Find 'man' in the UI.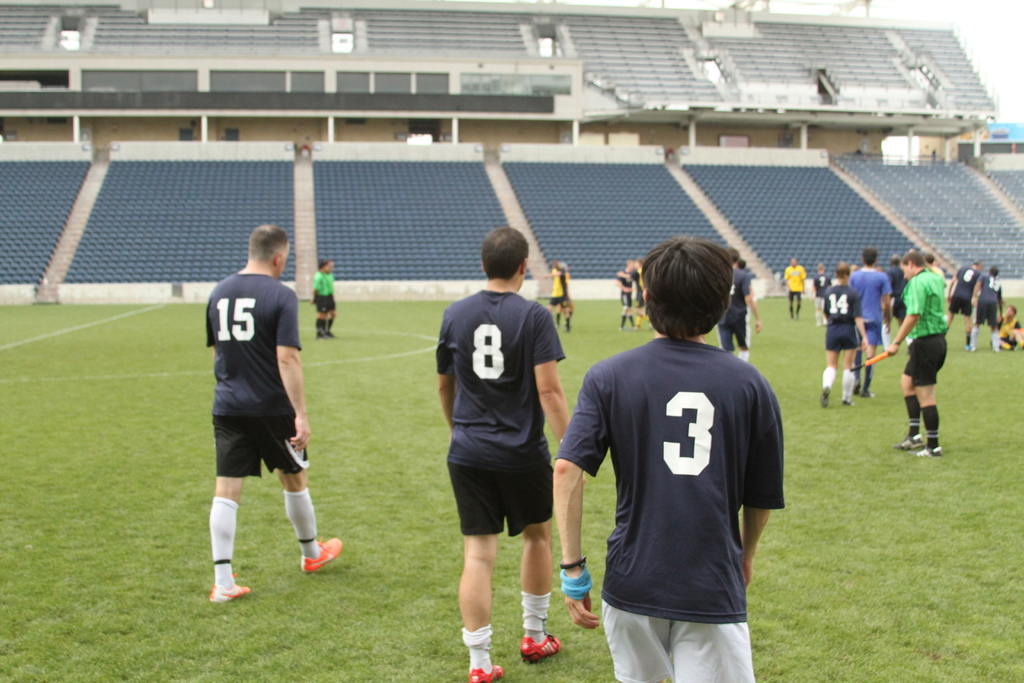
UI element at bbox=[716, 251, 751, 358].
